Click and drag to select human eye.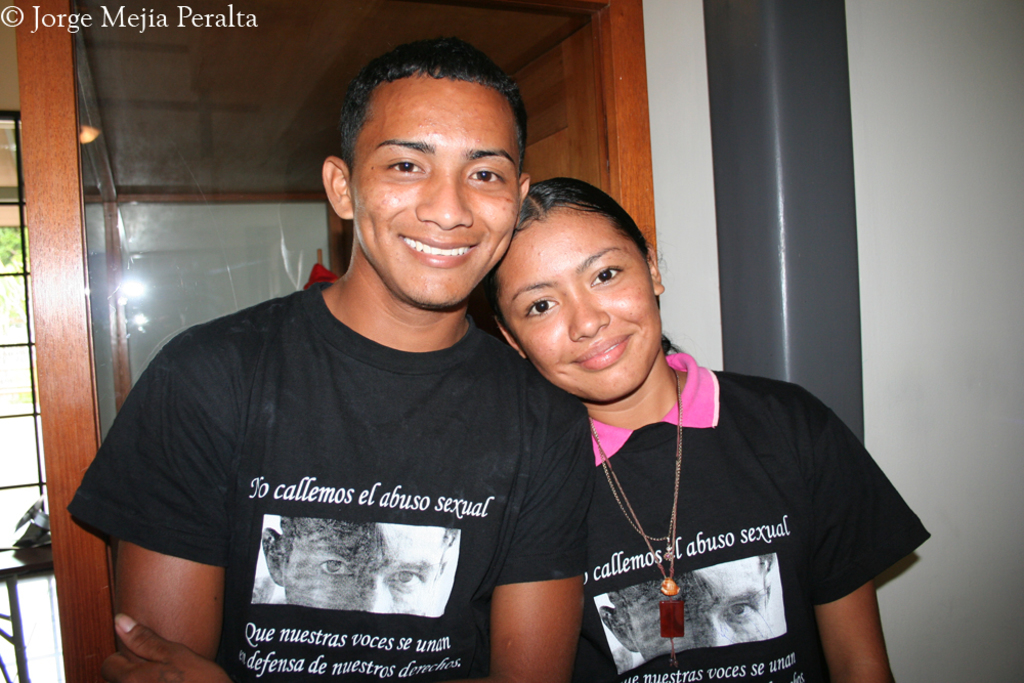
Selection: {"x1": 586, "y1": 263, "x2": 629, "y2": 288}.
